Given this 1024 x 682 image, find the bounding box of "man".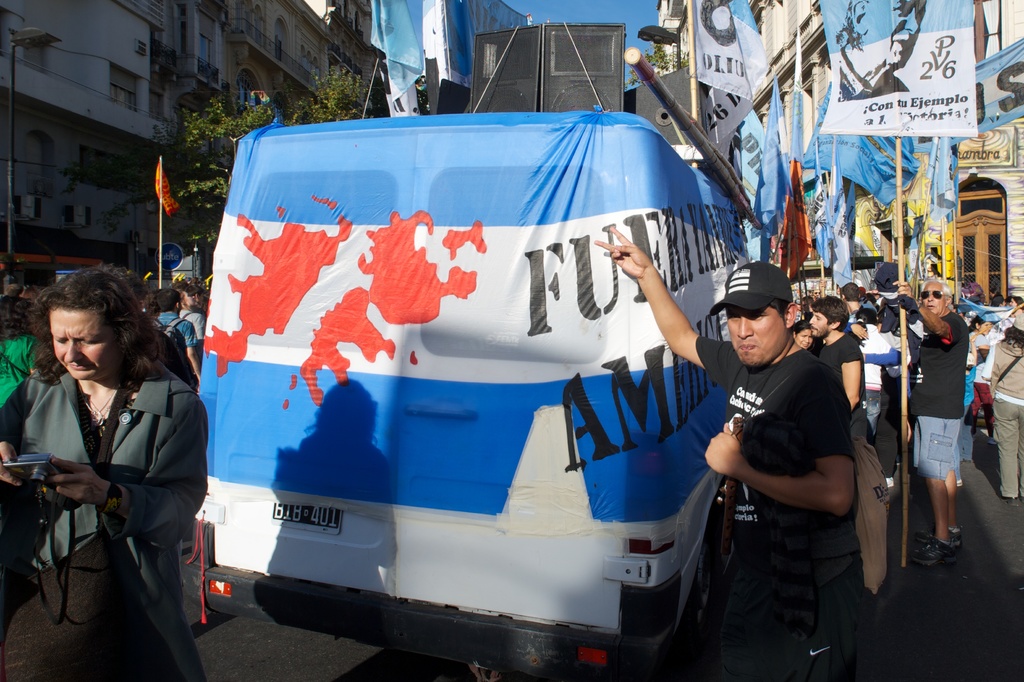
{"x1": 140, "y1": 287, "x2": 204, "y2": 388}.
